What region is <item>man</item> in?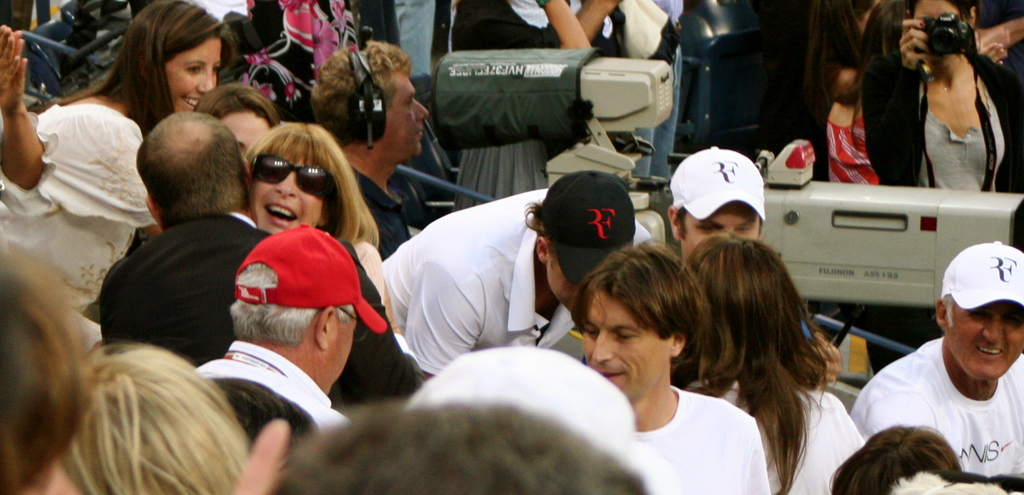
<box>388,172,675,398</box>.
